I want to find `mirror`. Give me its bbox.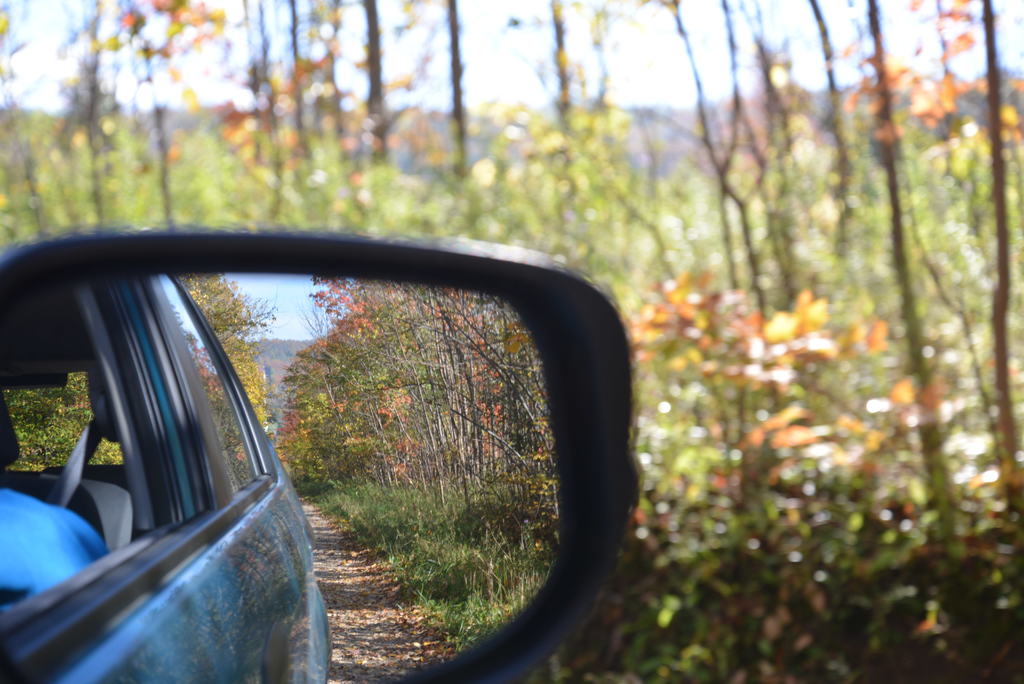
0,270,562,683.
